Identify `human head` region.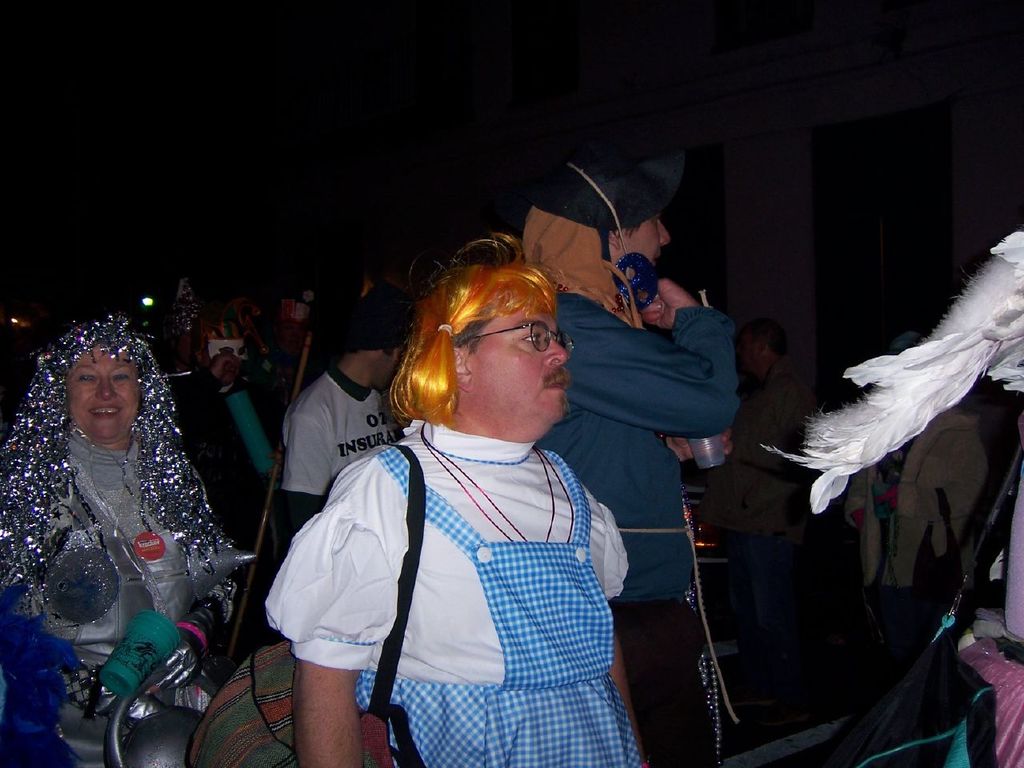
Region: <box>343,289,415,398</box>.
